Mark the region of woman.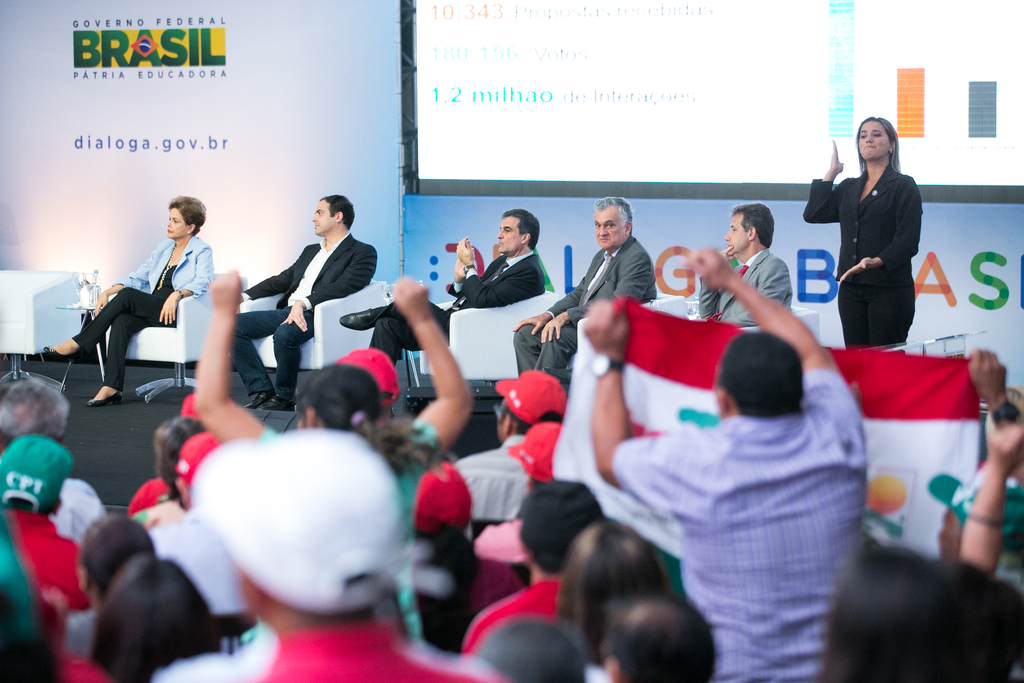
Region: l=817, t=106, r=934, b=364.
